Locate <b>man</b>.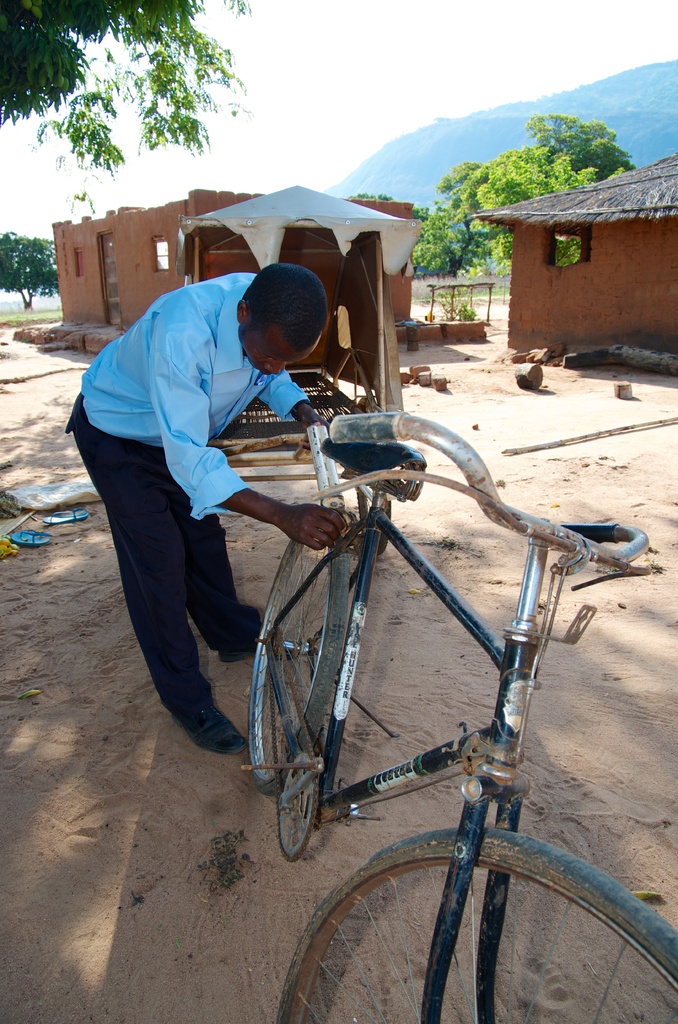
Bounding box: <bbox>67, 260, 335, 749</bbox>.
